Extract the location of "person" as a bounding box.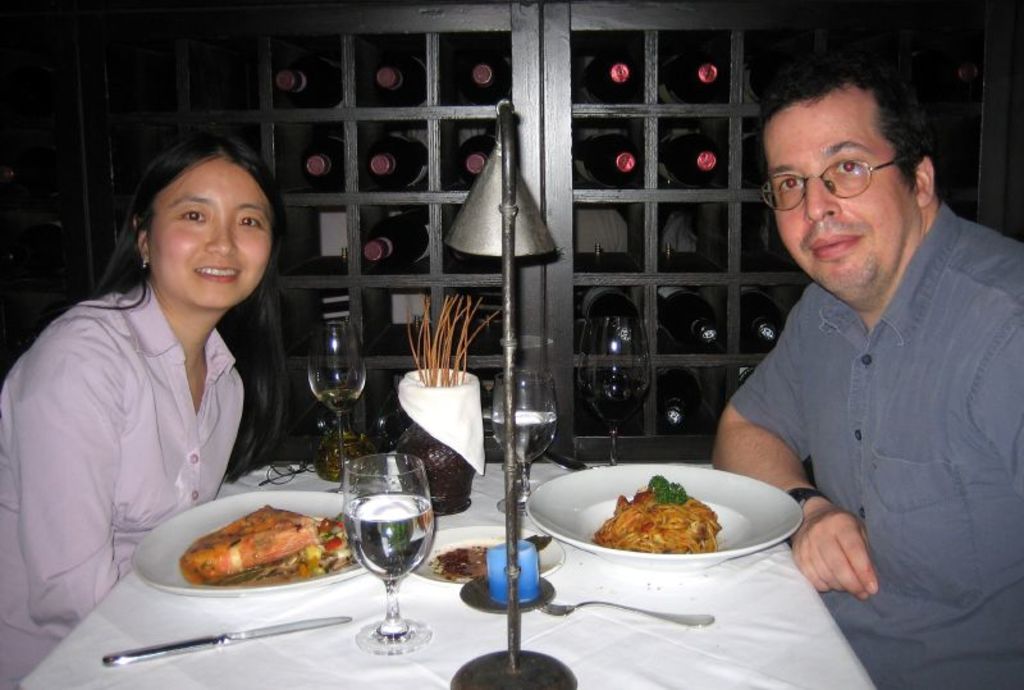
rect(0, 128, 282, 689).
